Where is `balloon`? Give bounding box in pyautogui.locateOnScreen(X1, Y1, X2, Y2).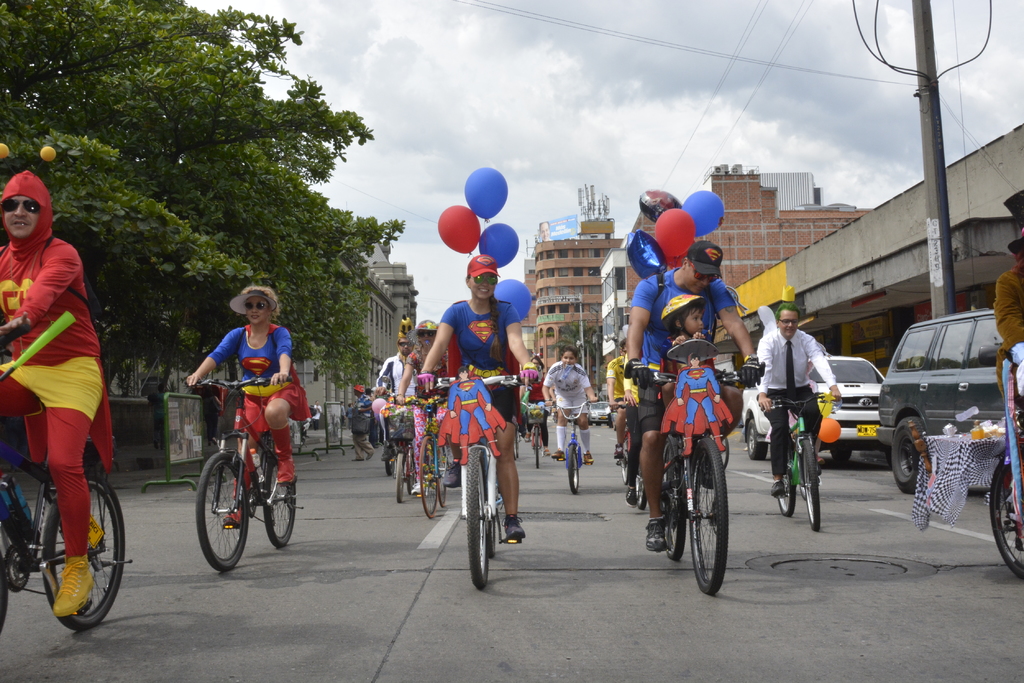
pyautogui.locateOnScreen(670, 256, 686, 266).
